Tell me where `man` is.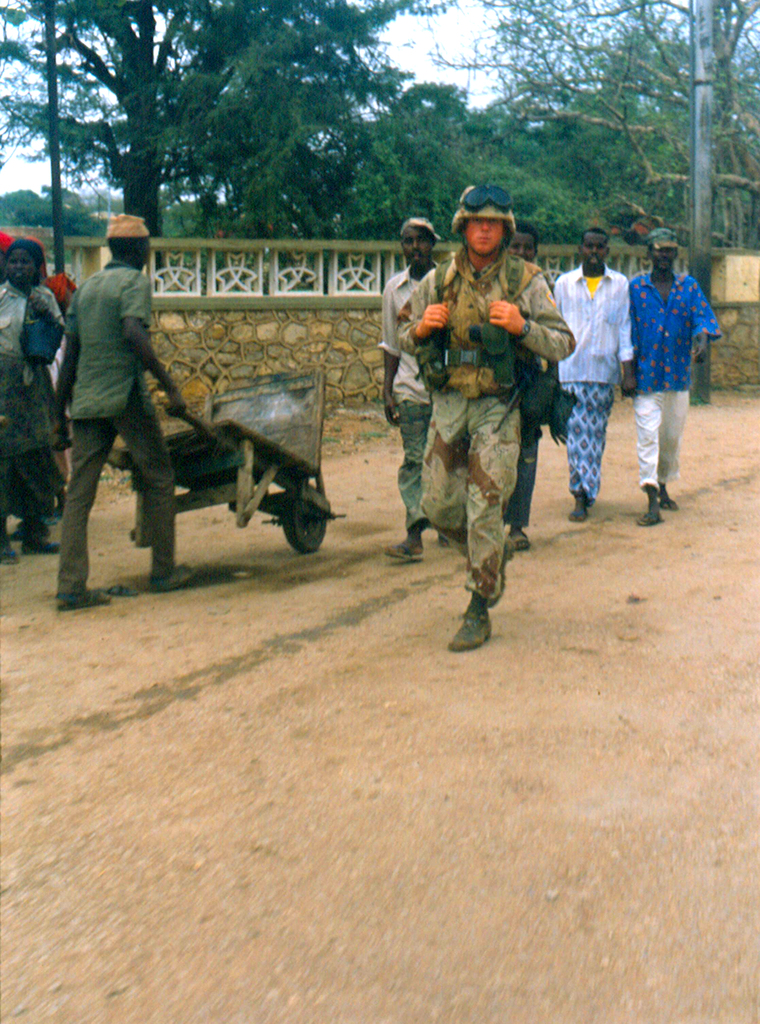
`man` is at Rect(55, 202, 190, 614).
